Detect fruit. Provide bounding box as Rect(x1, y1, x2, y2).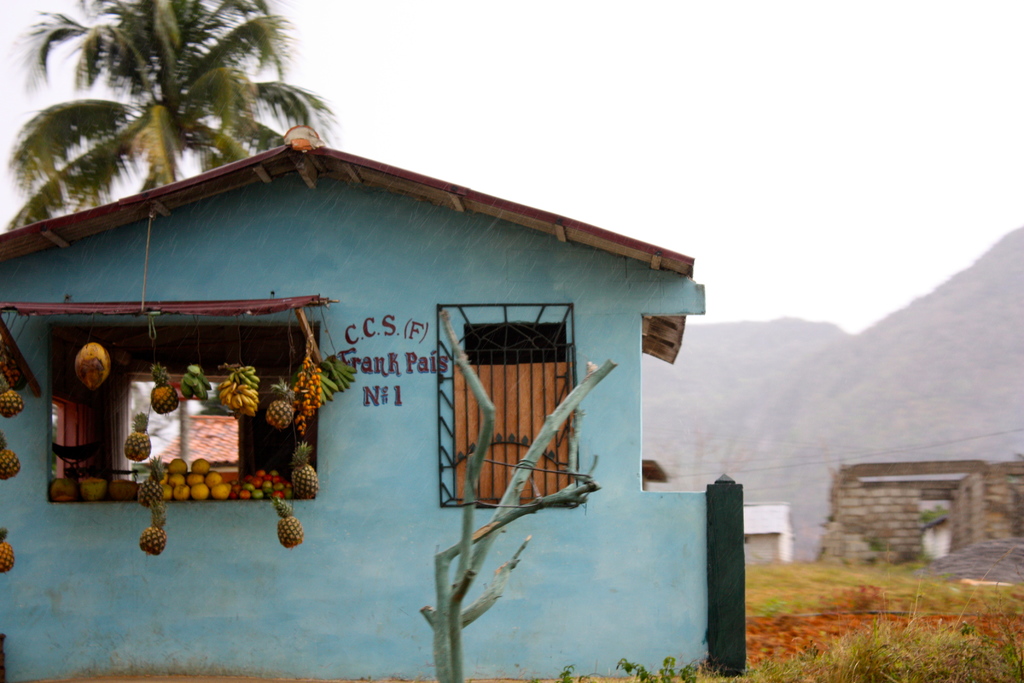
Rect(269, 383, 299, 431).
